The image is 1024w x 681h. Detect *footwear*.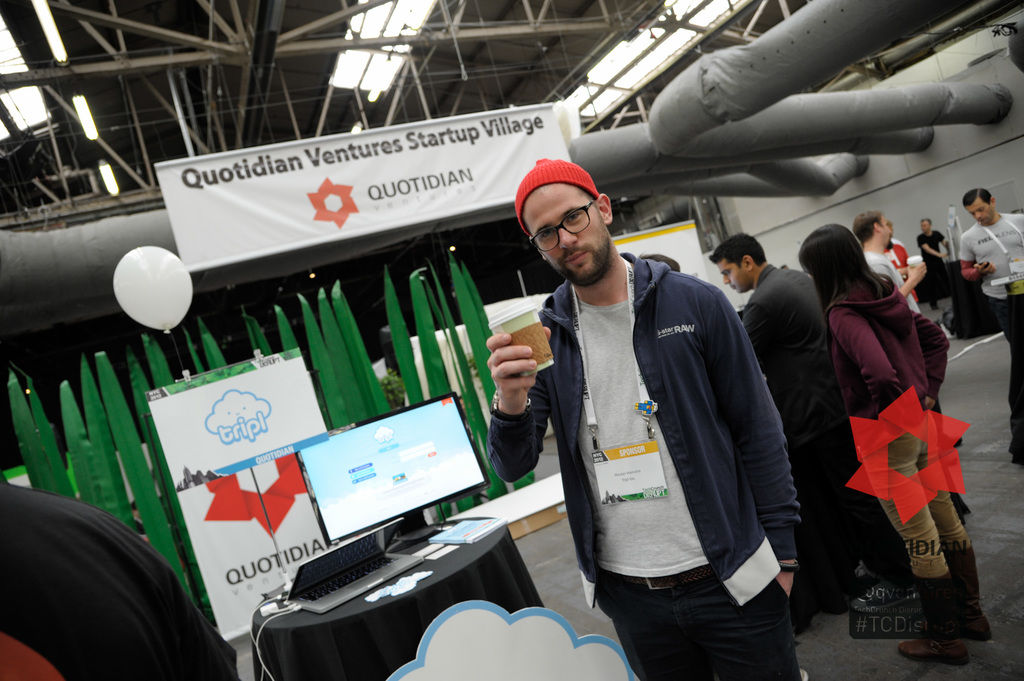
Detection: {"x1": 826, "y1": 600, "x2": 851, "y2": 613}.
